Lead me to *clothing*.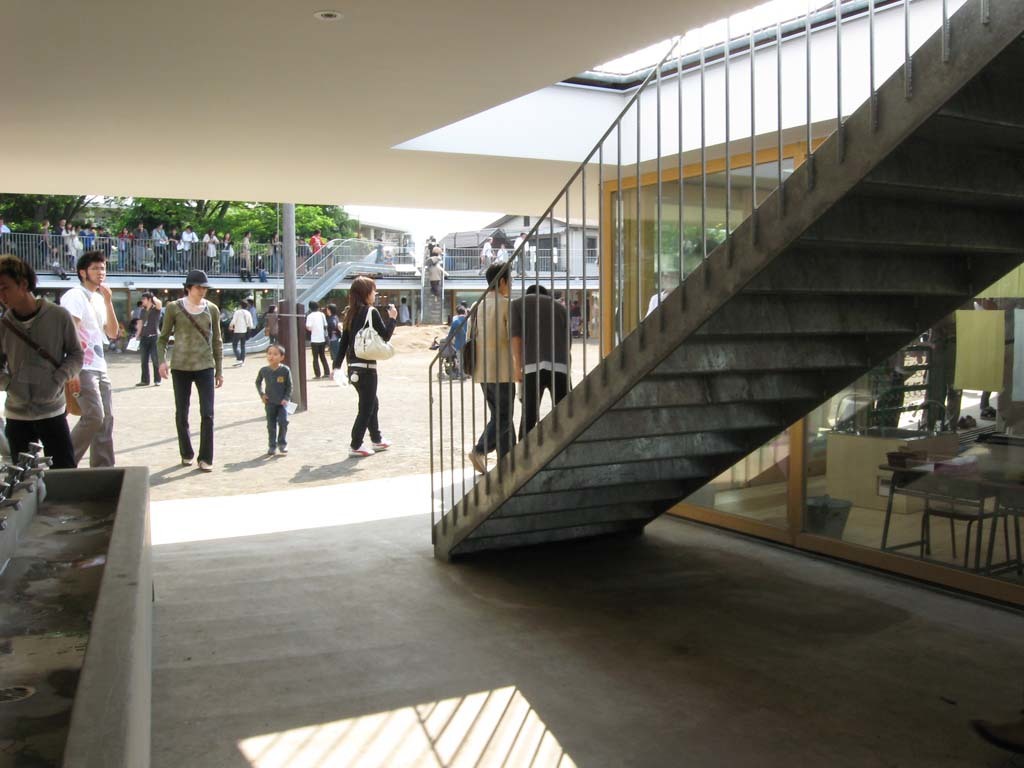
Lead to rect(0, 298, 89, 469).
